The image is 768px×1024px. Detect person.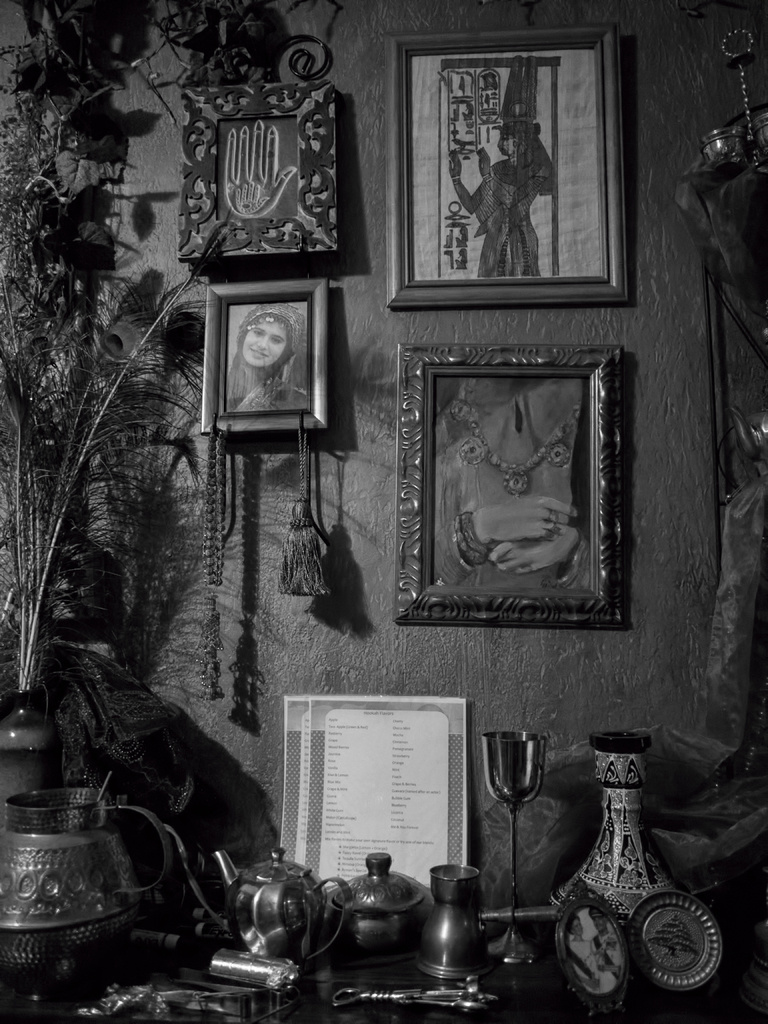
Detection: {"left": 220, "top": 301, "right": 300, "bottom": 412}.
